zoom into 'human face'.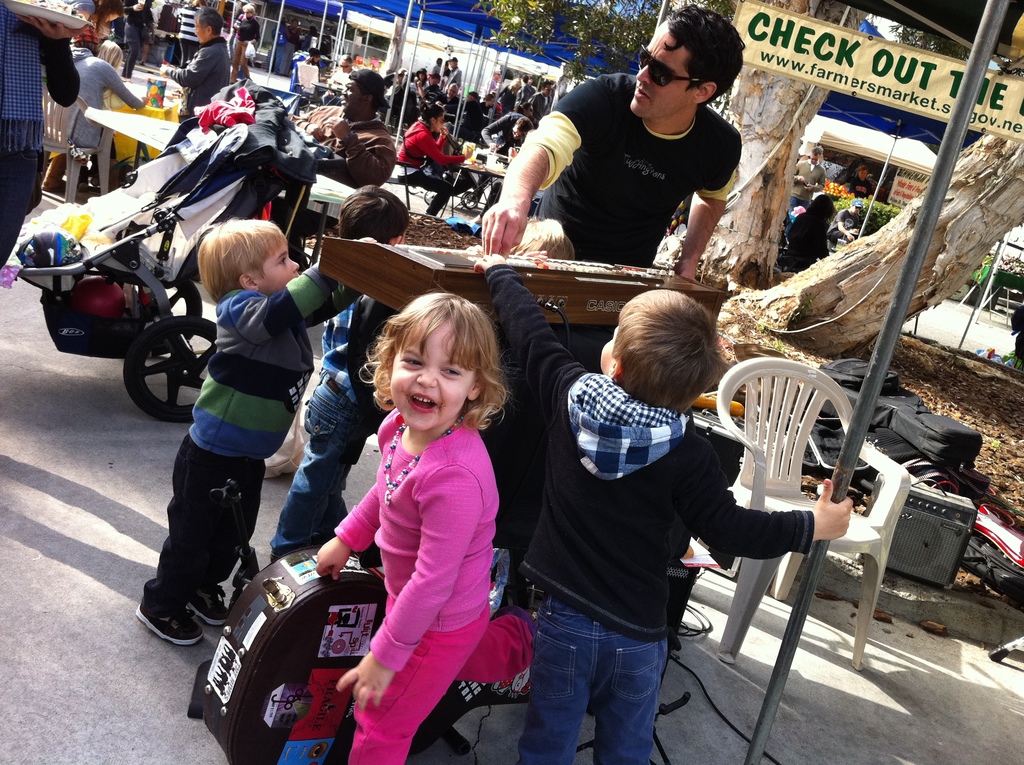
Zoom target: 340/82/362/113.
